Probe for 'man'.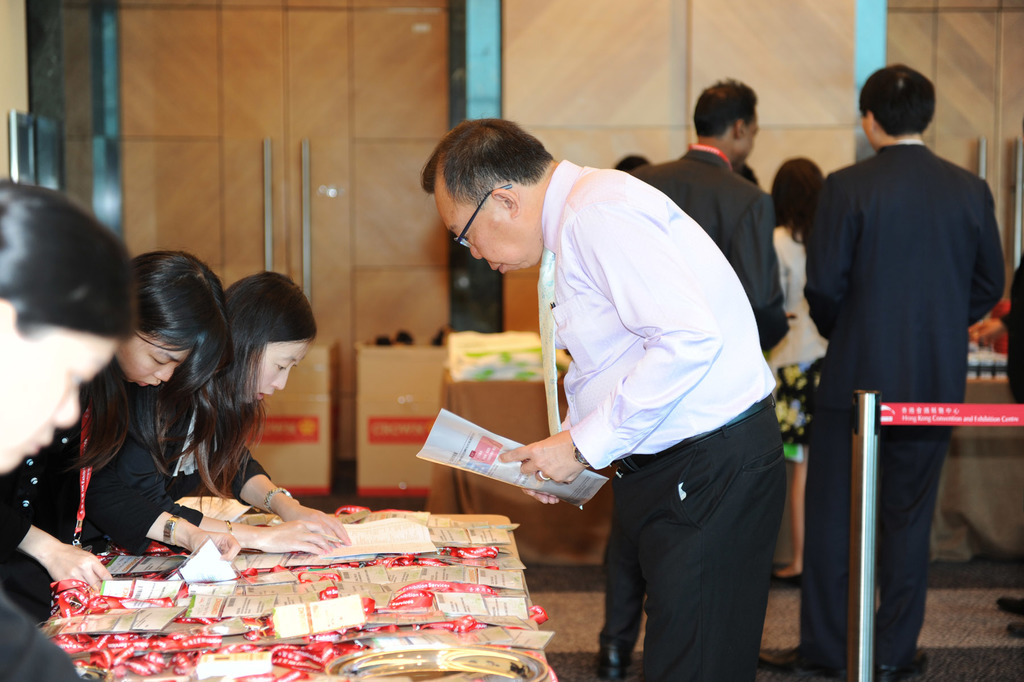
Probe result: [801, 58, 1003, 681].
